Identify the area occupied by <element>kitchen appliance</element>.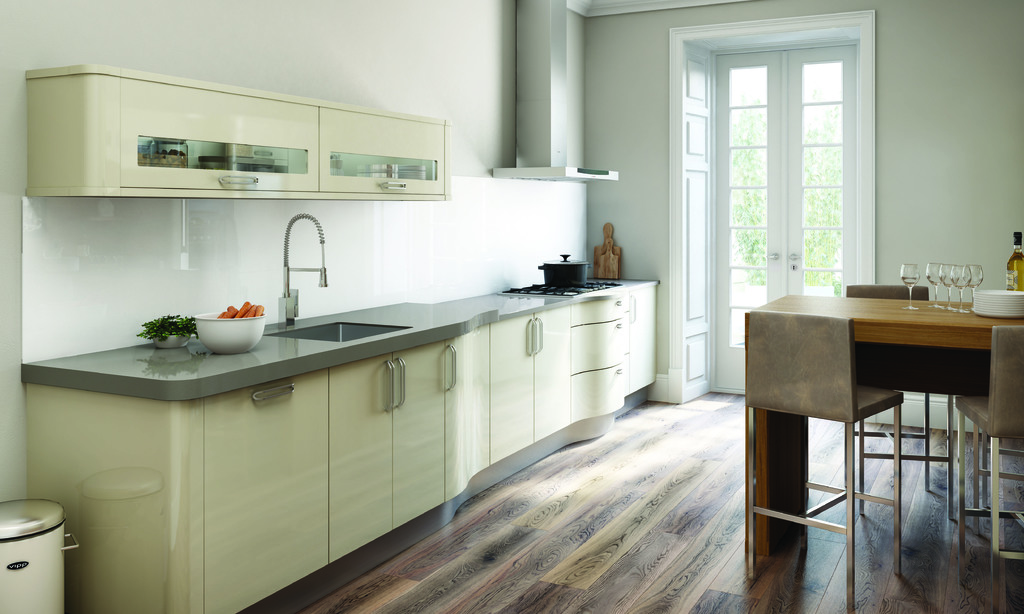
Area: 505:280:616:295.
